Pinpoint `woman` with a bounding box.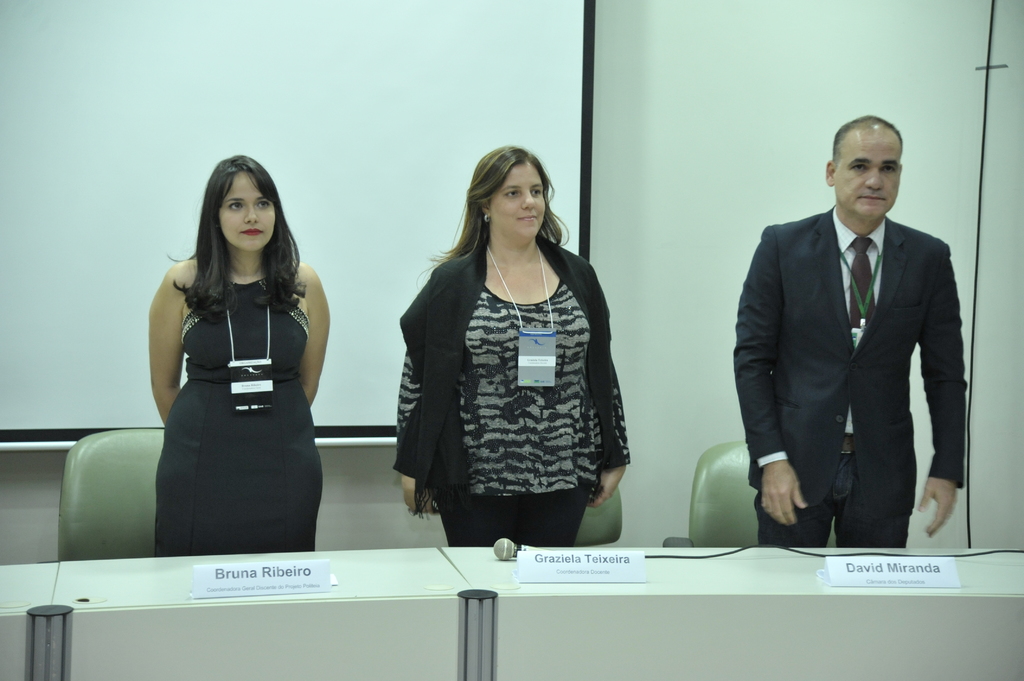
bbox(393, 141, 631, 546).
